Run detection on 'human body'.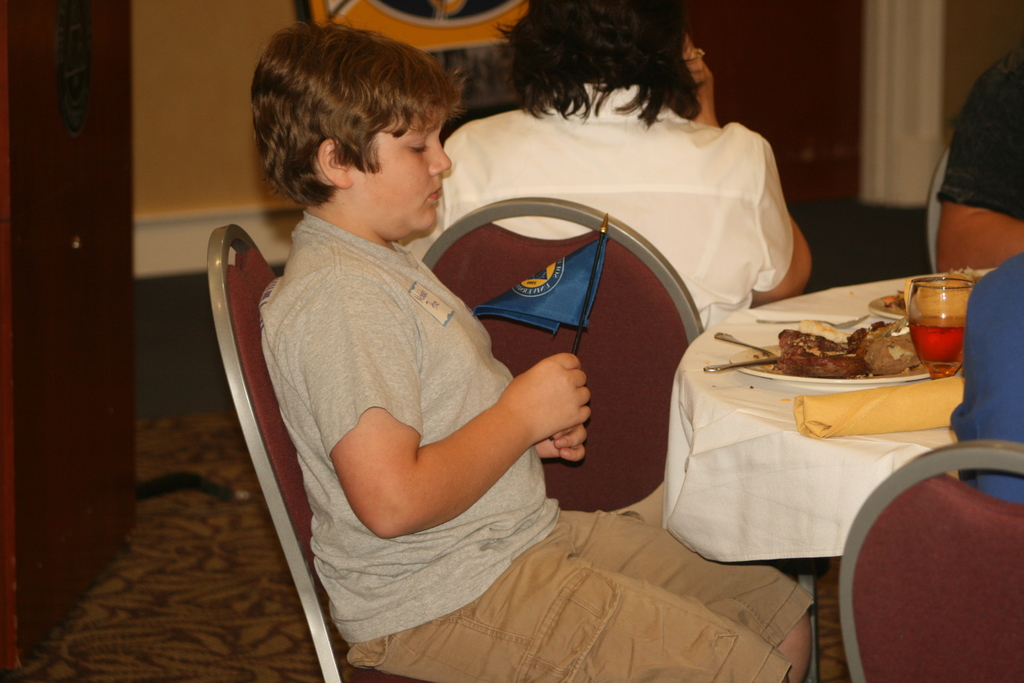
Result: <box>933,47,1023,272</box>.
